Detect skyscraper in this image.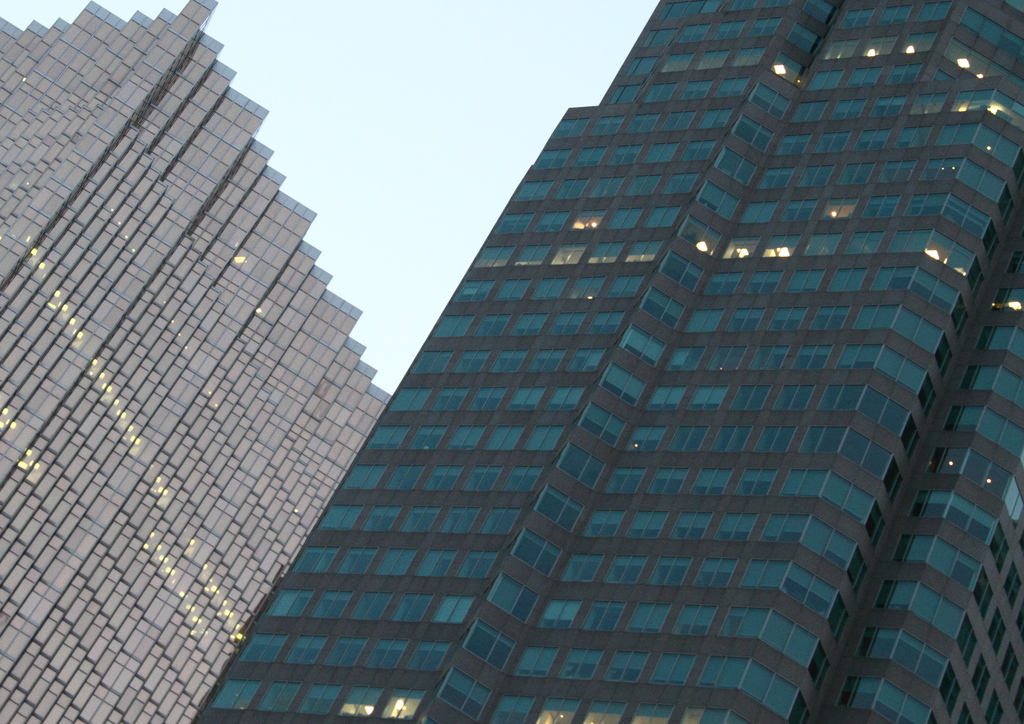
Detection: bbox=(188, 0, 1023, 721).
